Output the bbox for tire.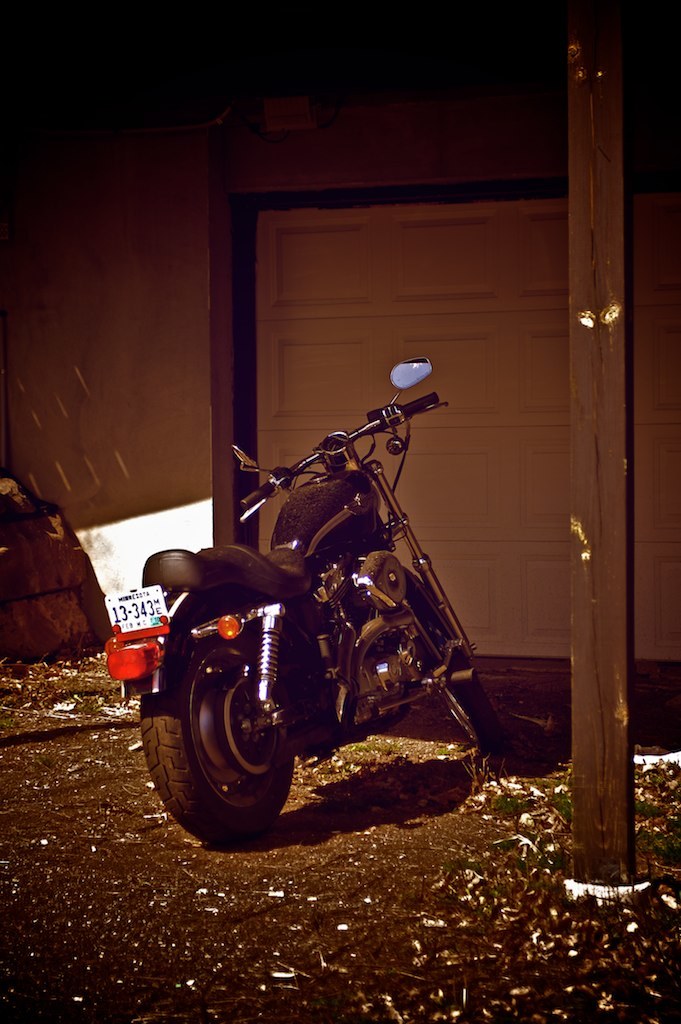
pyautogui.locateOnScreen(432, 655, 510, 758).
